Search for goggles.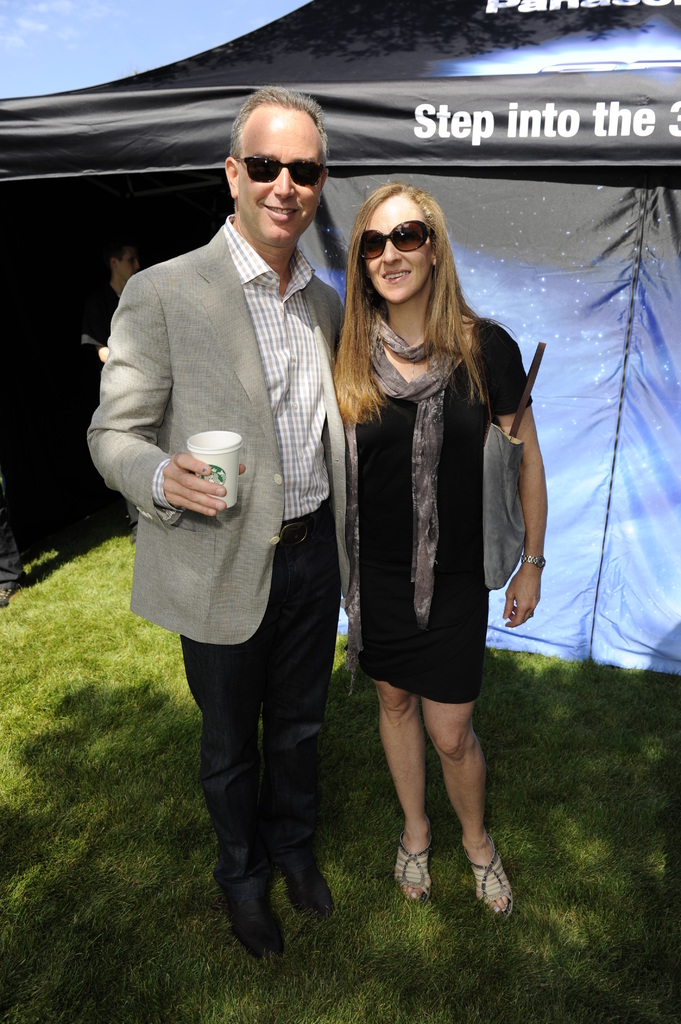
Found at x1=235, y1=154, x2=329, y2=193.
